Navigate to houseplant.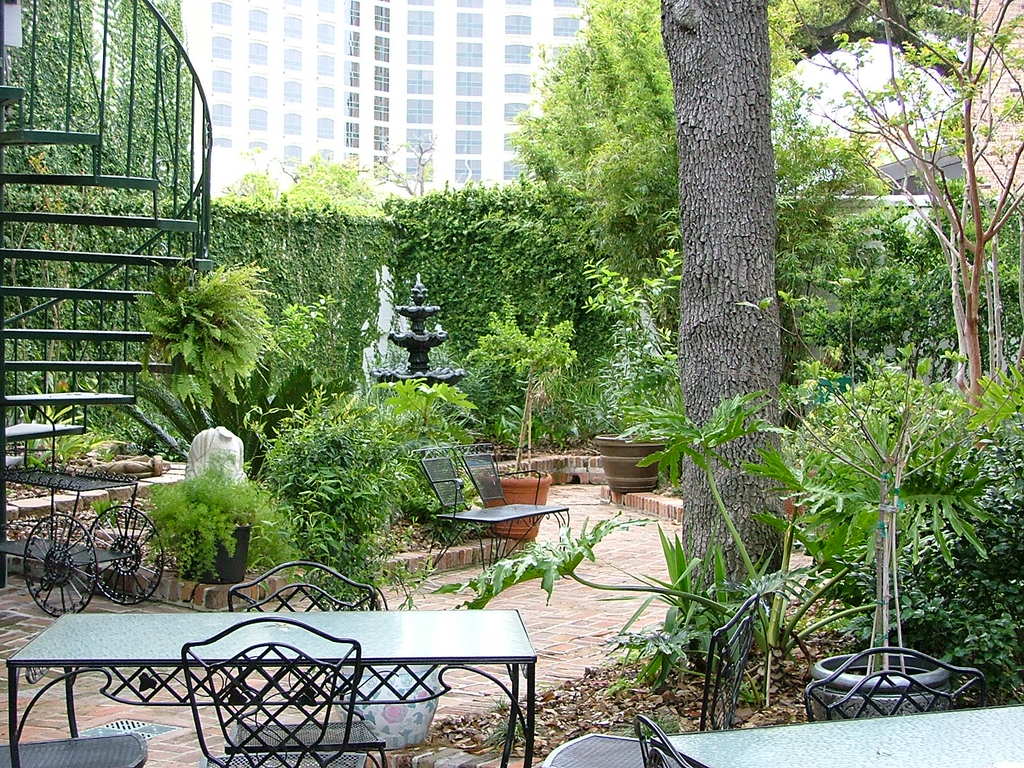
Navigation target: locate(257, 371, 429, 750).
